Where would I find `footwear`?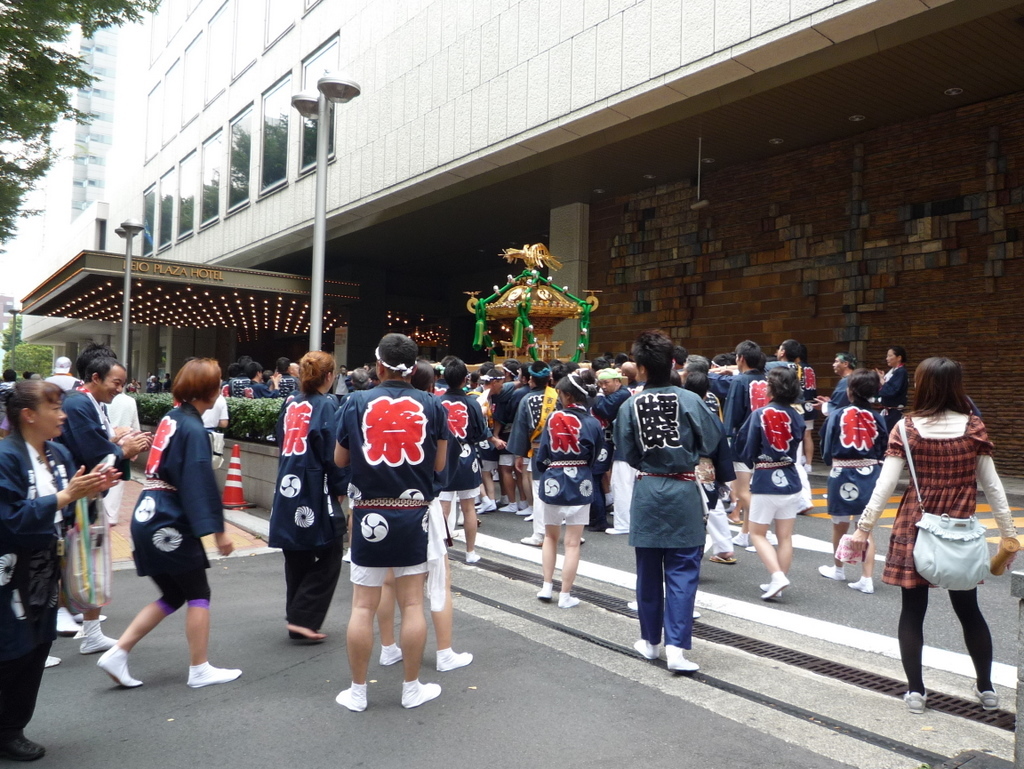
At box=[514, 503, 532, 515].
